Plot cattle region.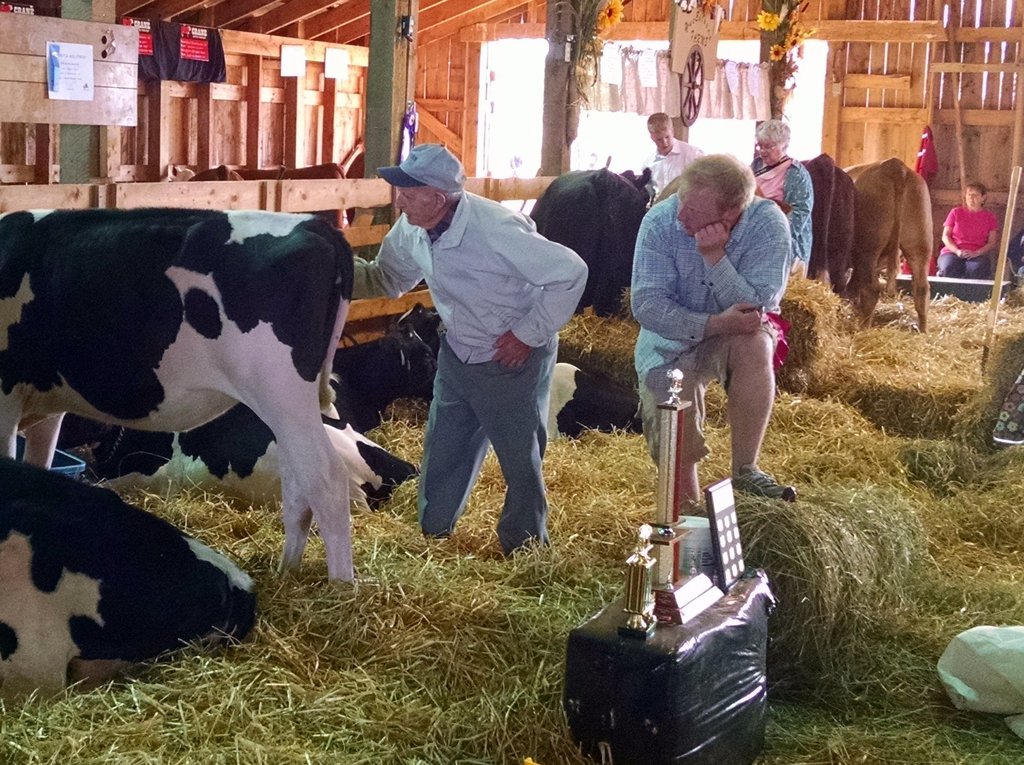
Plotted at [left=797, top=150, right=858, bottom=299].
